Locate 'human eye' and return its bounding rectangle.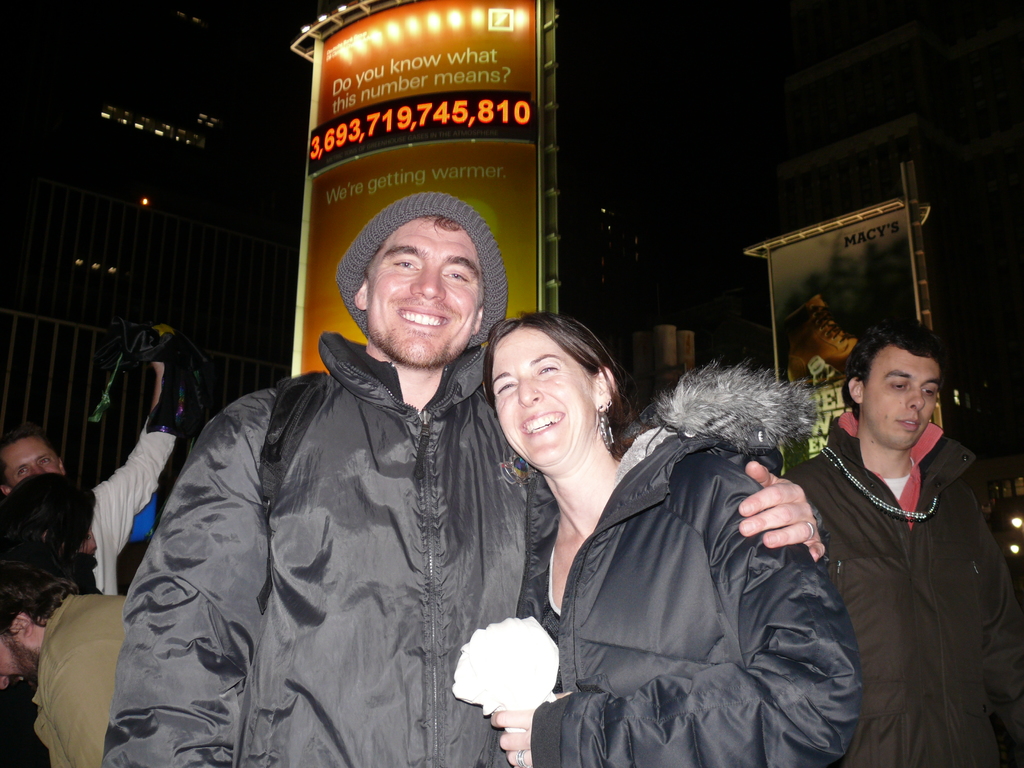
bbox(539, 362, 561, 371).
